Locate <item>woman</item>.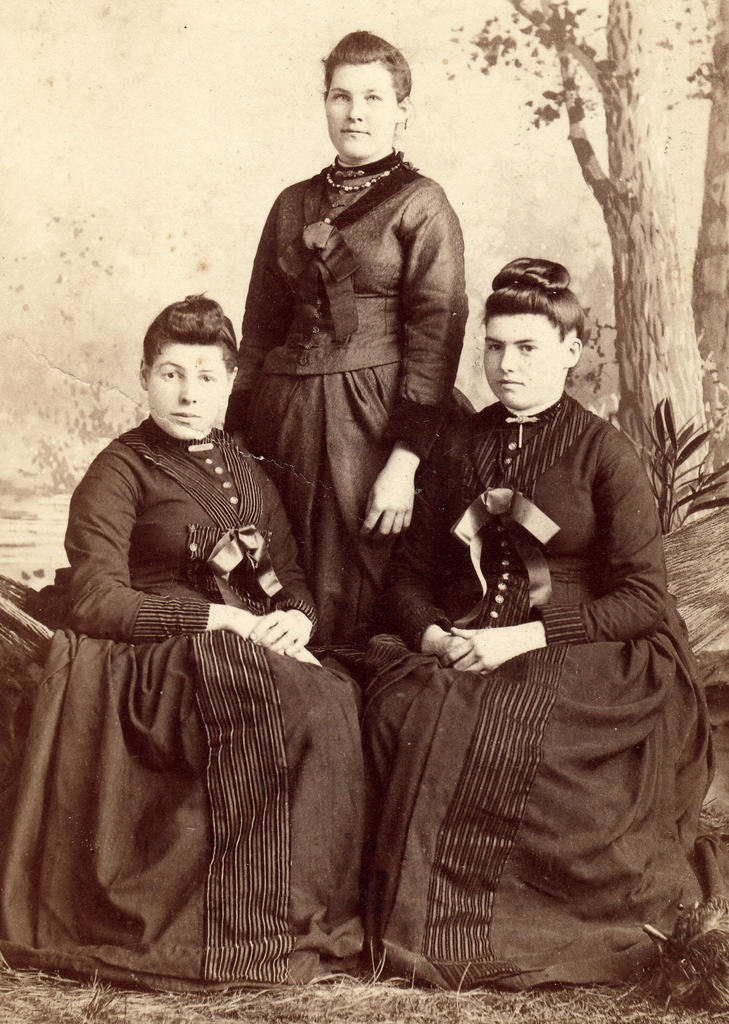
Bounding box: x1=10 y1=299 x2=370 y2=994.
